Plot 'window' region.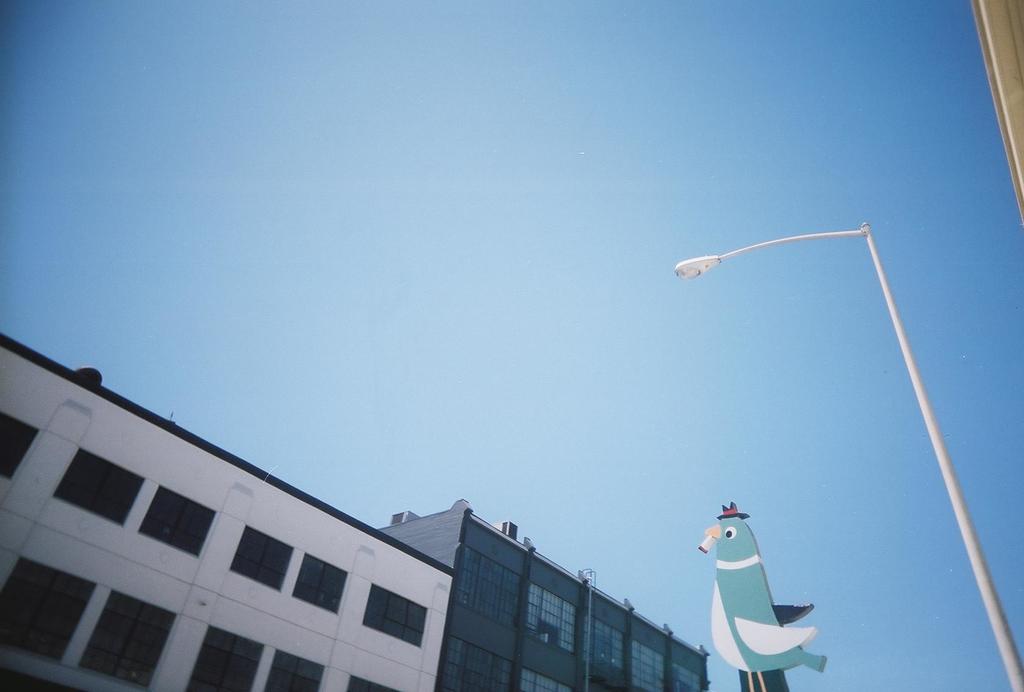
Plotted at x1=138 y1=487 x2=221 y2=566.
